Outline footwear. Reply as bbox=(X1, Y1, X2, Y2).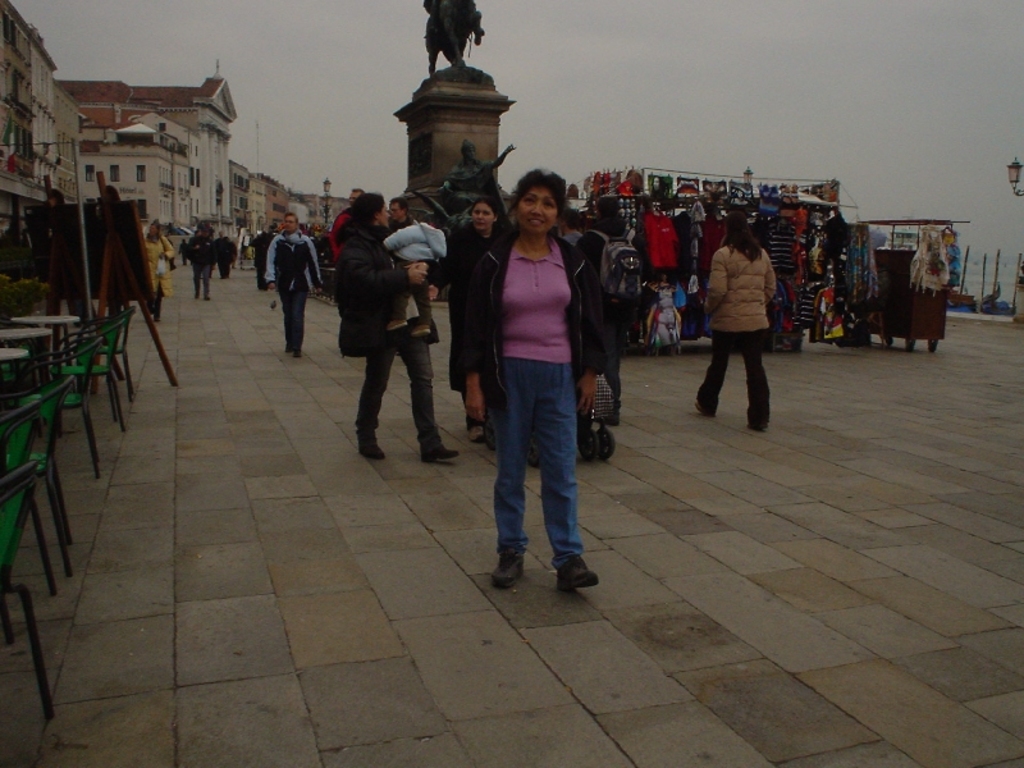
bbox=(385, 317, 407, 332).
